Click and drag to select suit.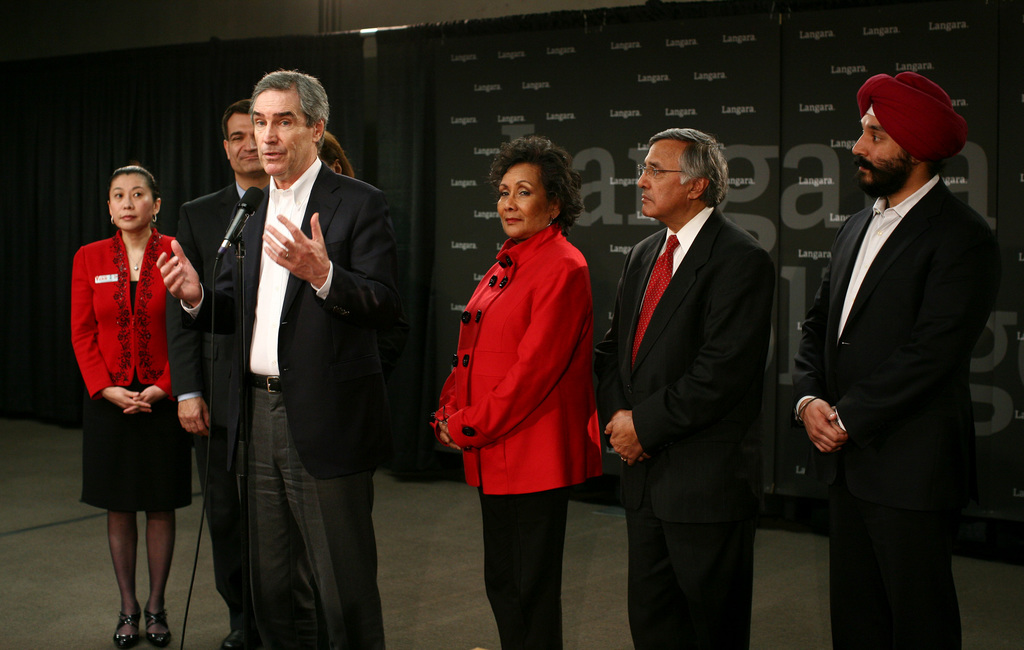
Selection: x1=778, y1=45, x2=990, y2=649.
